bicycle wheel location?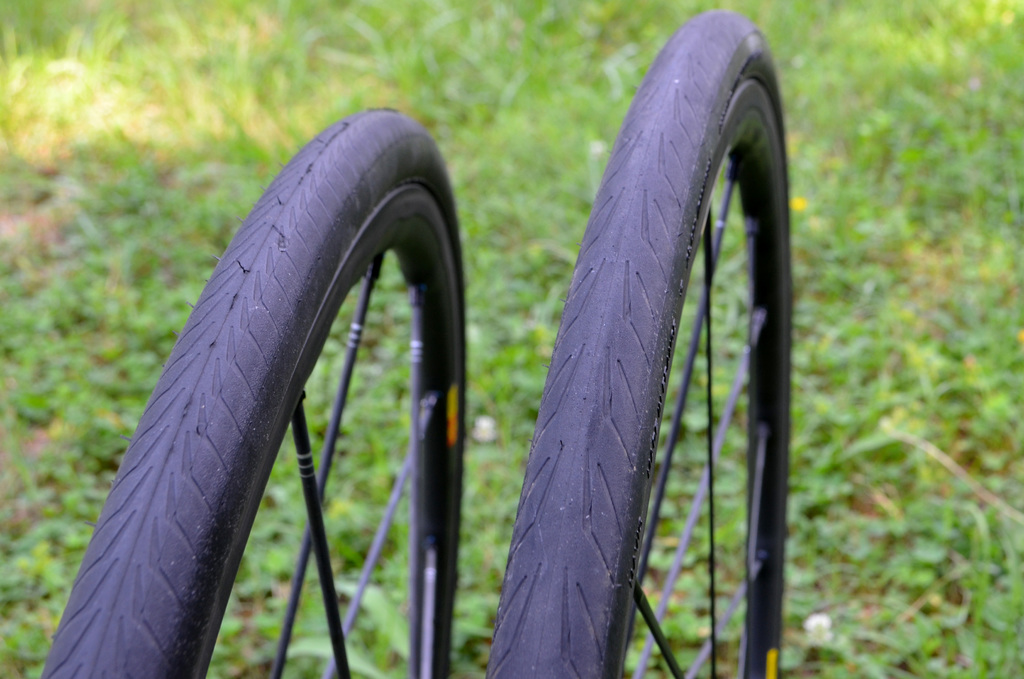
484,6,792,678
